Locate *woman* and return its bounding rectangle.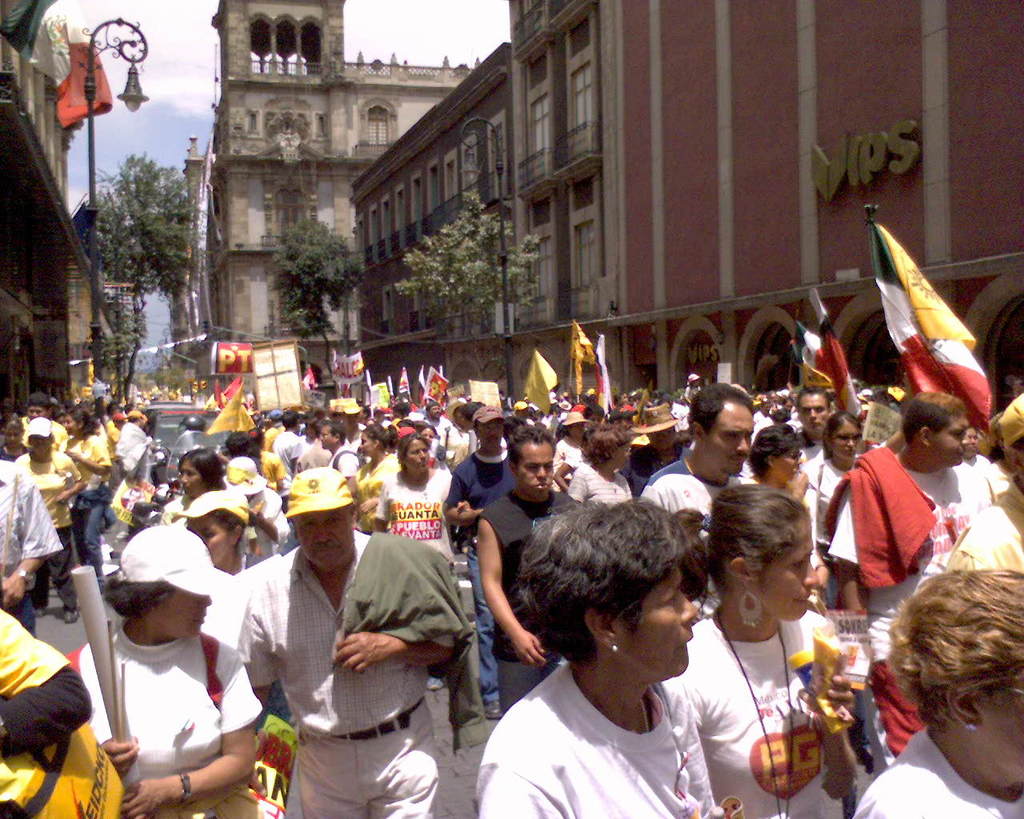
[x1=854, y1=564, x2=1023, y2=818].
